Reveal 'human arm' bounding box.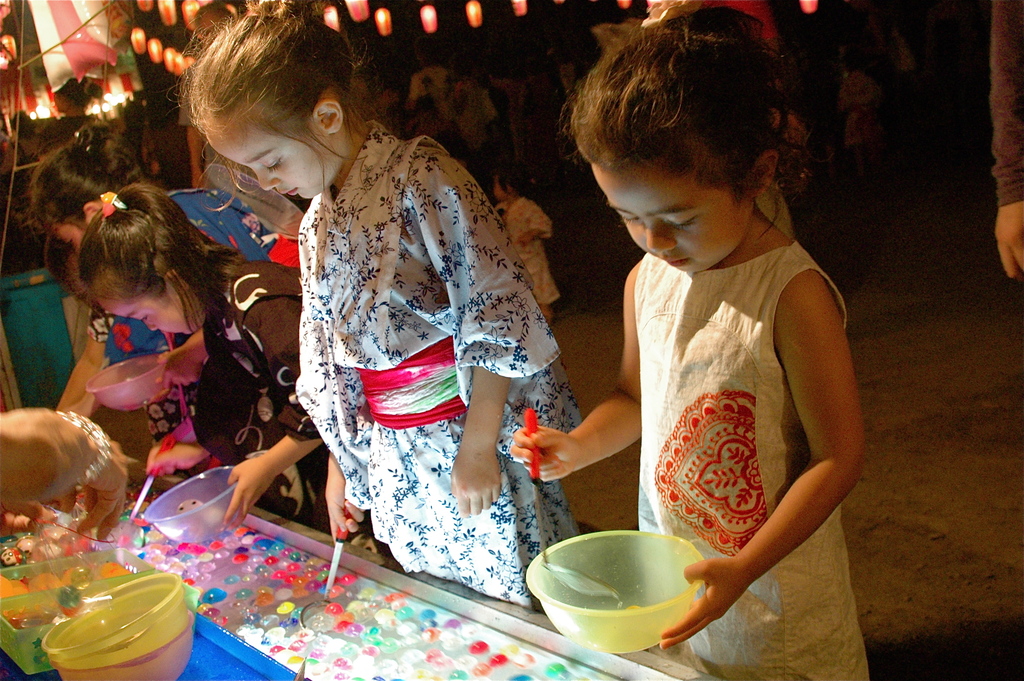
Revealed: <box>51,308,116,419</box>.
